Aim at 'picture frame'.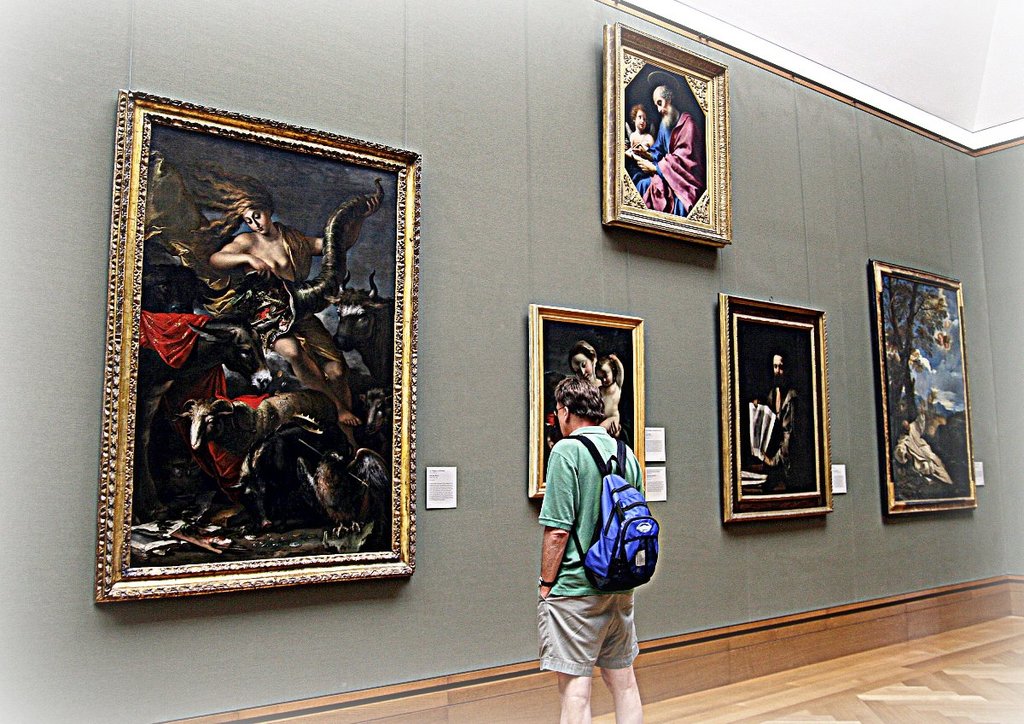
Aimed at <bbox>73, 63, 428, 631</bbox>.
